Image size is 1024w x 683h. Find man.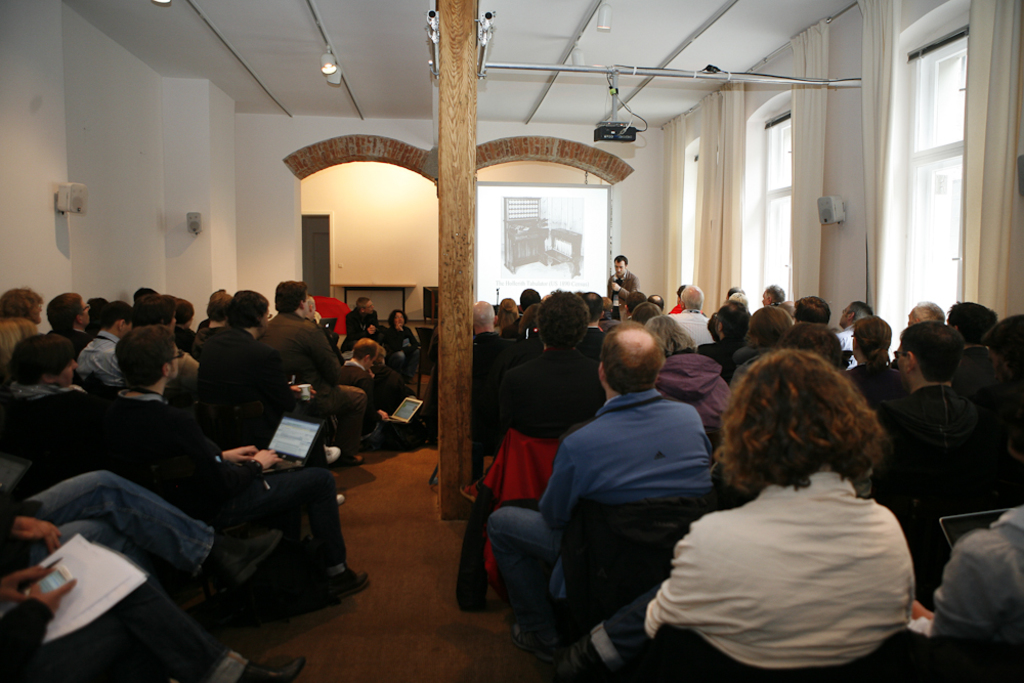
(258, 280, 368, 470).
